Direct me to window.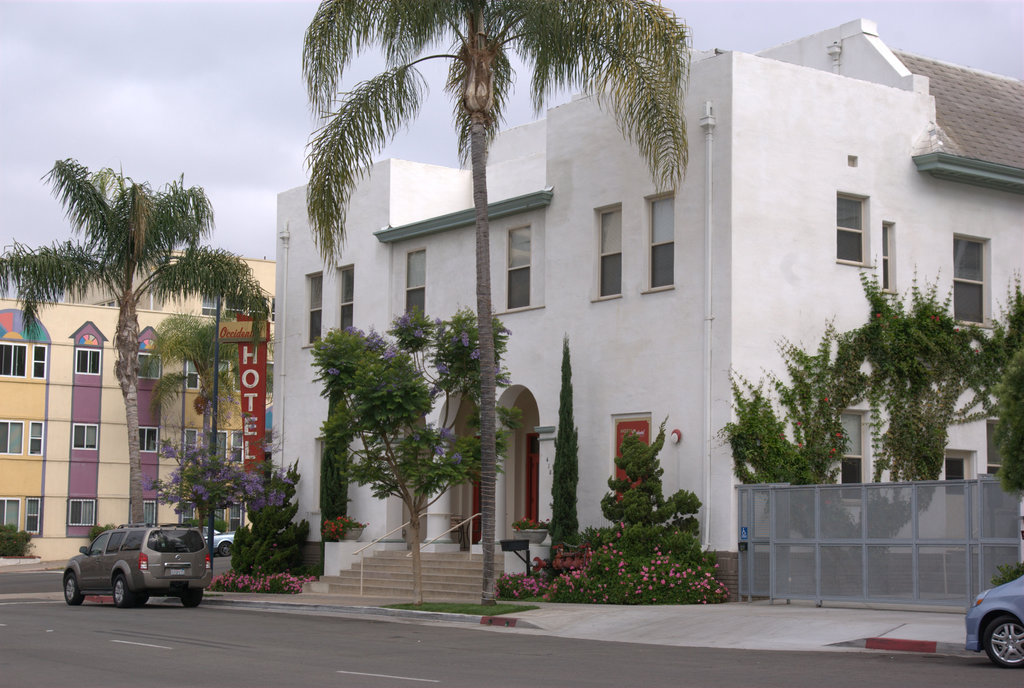
Direction: 230,500,243,527.
